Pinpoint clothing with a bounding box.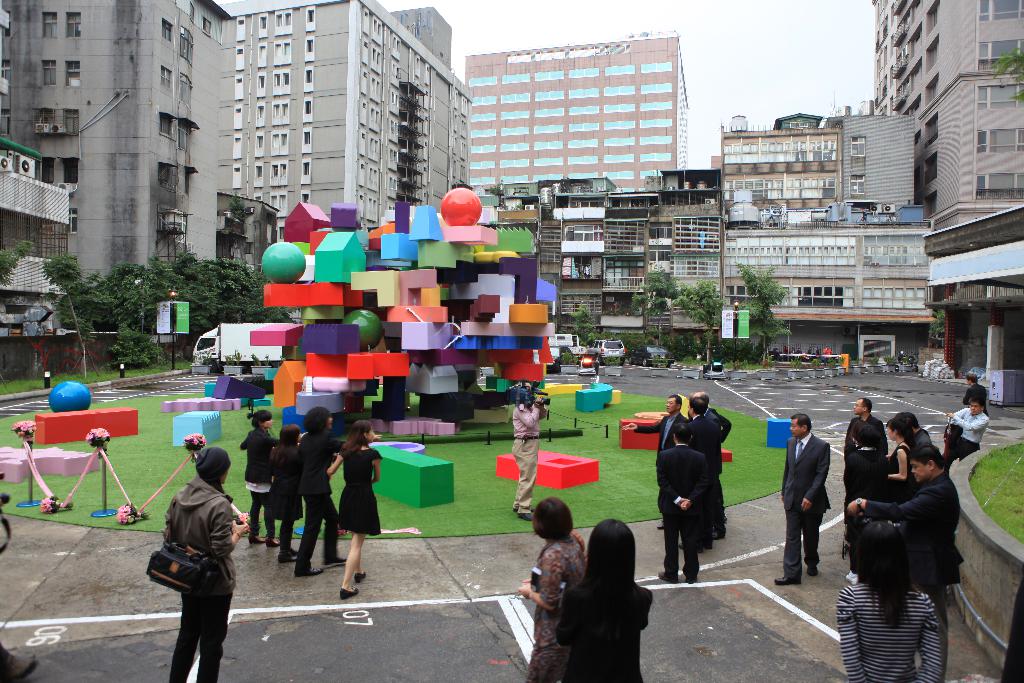
(left=862, top=478, right=961, bottom=600).
